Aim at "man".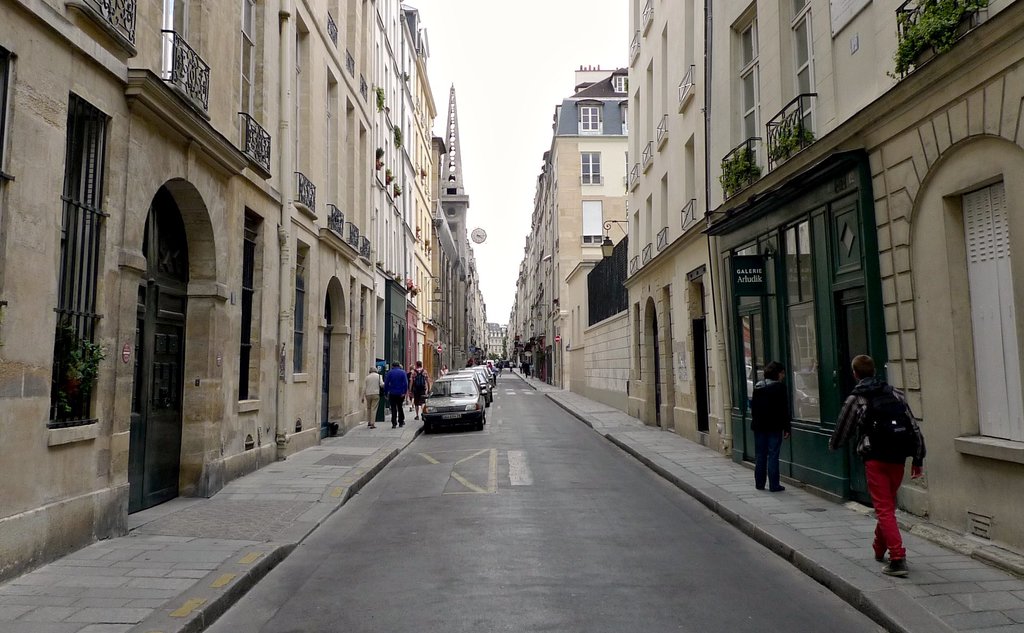
Aimed at bbox(410, 357, 435, 424).
